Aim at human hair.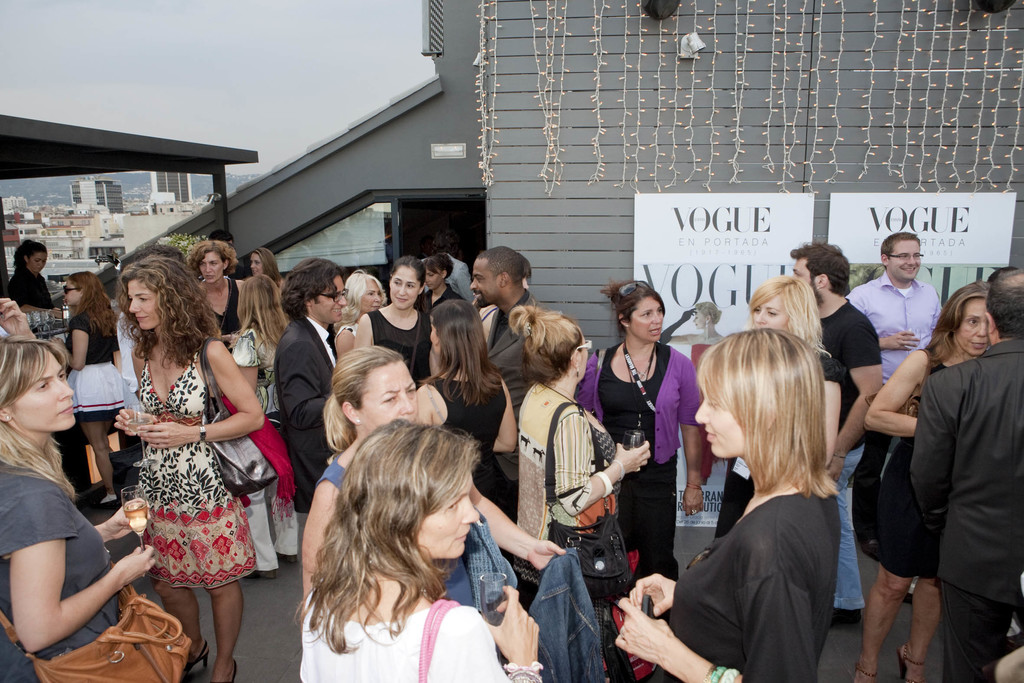
Aimed at 65 278 124 339.
